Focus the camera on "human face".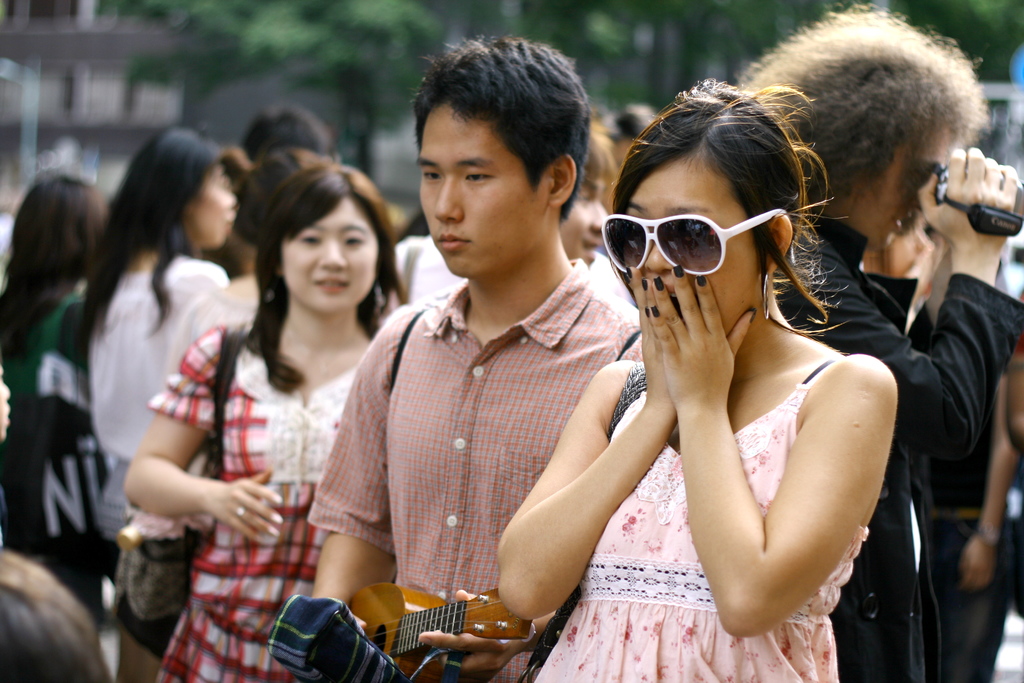
Focus region: [885, 219, 930, 278].
